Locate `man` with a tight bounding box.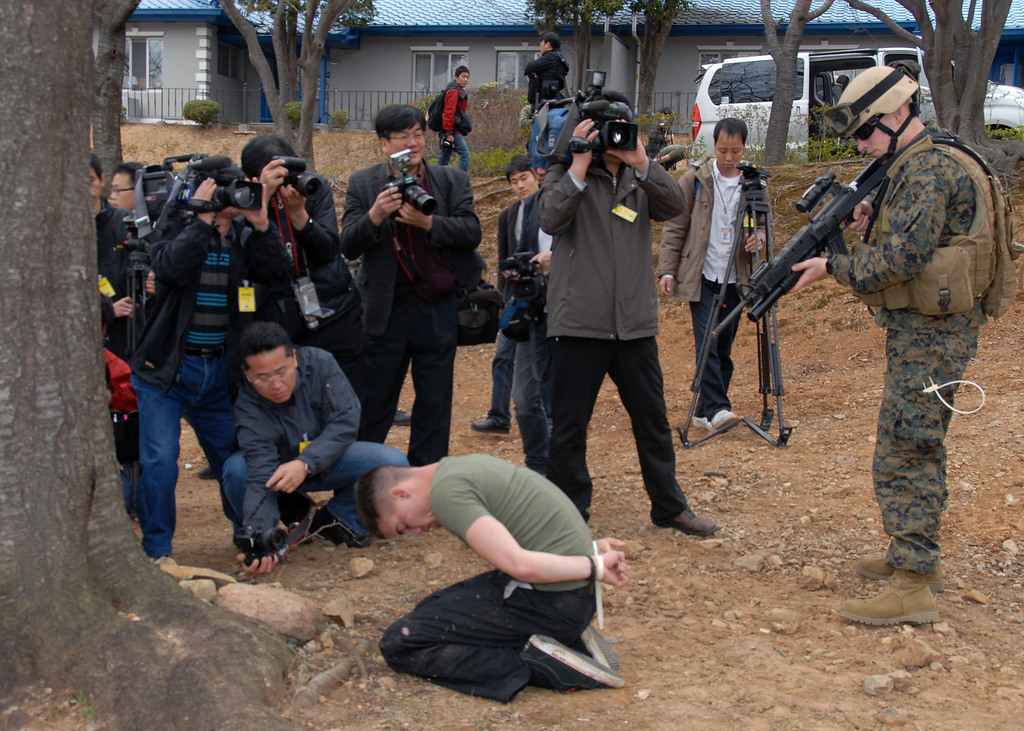
bbox=[504, 143, 555, 471].
